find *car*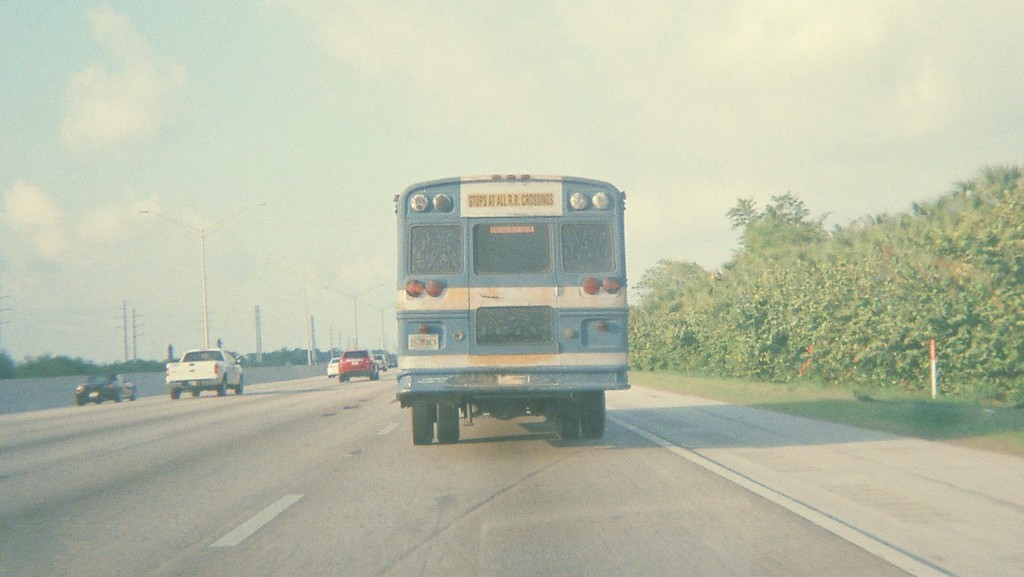
<bbox>338, 349, 381, 383</bbox>
